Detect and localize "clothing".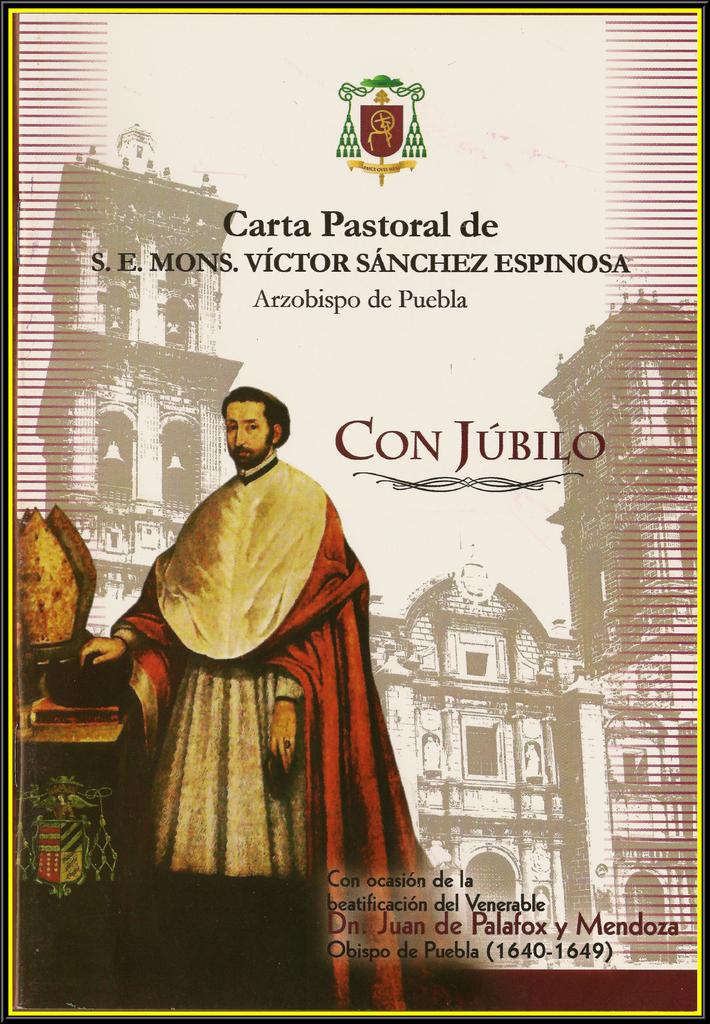
Localized at left=122, top=411, right=416, bottom=902.
